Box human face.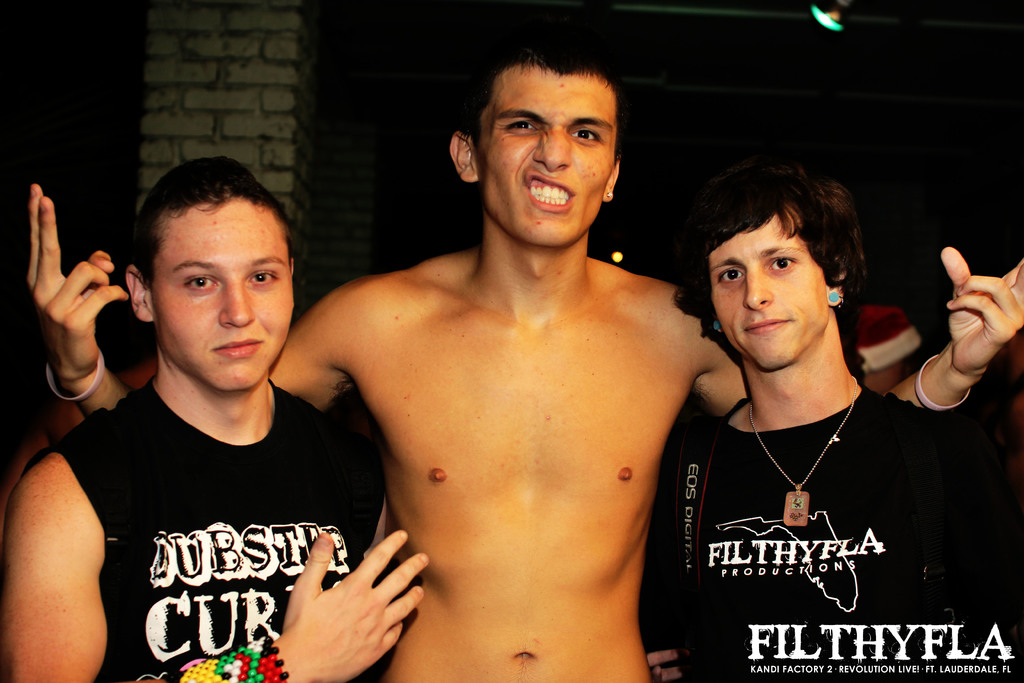
153, 202, 296, 390.
